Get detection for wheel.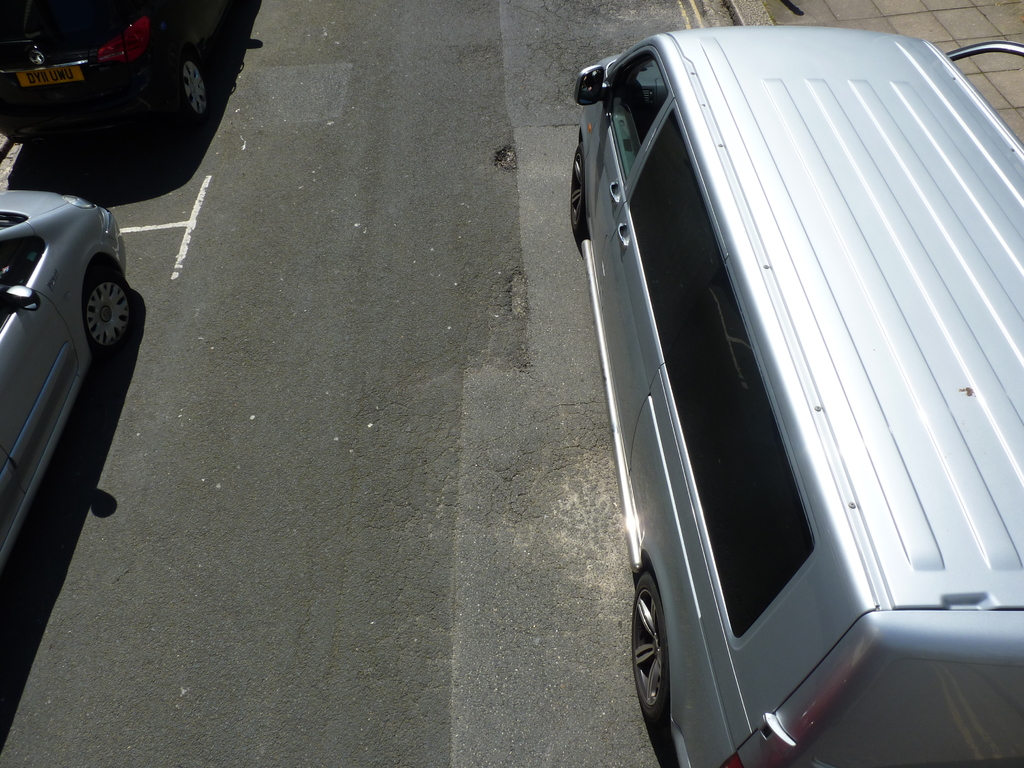
Detection: <box>178,56,211,124</box>.
